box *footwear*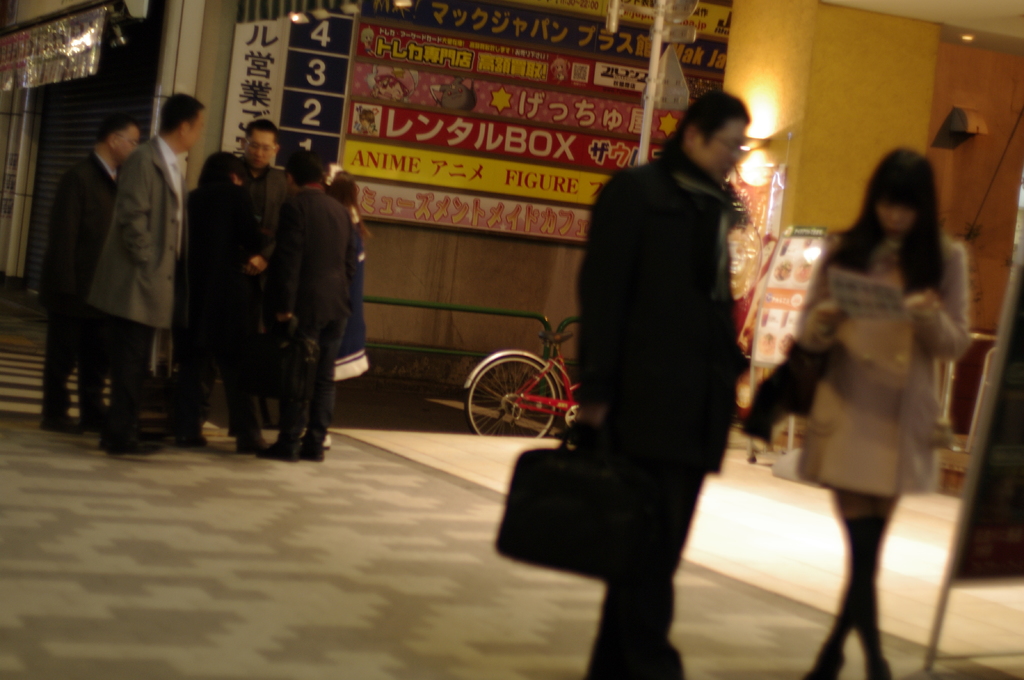
(253, 439, 299, 462)
